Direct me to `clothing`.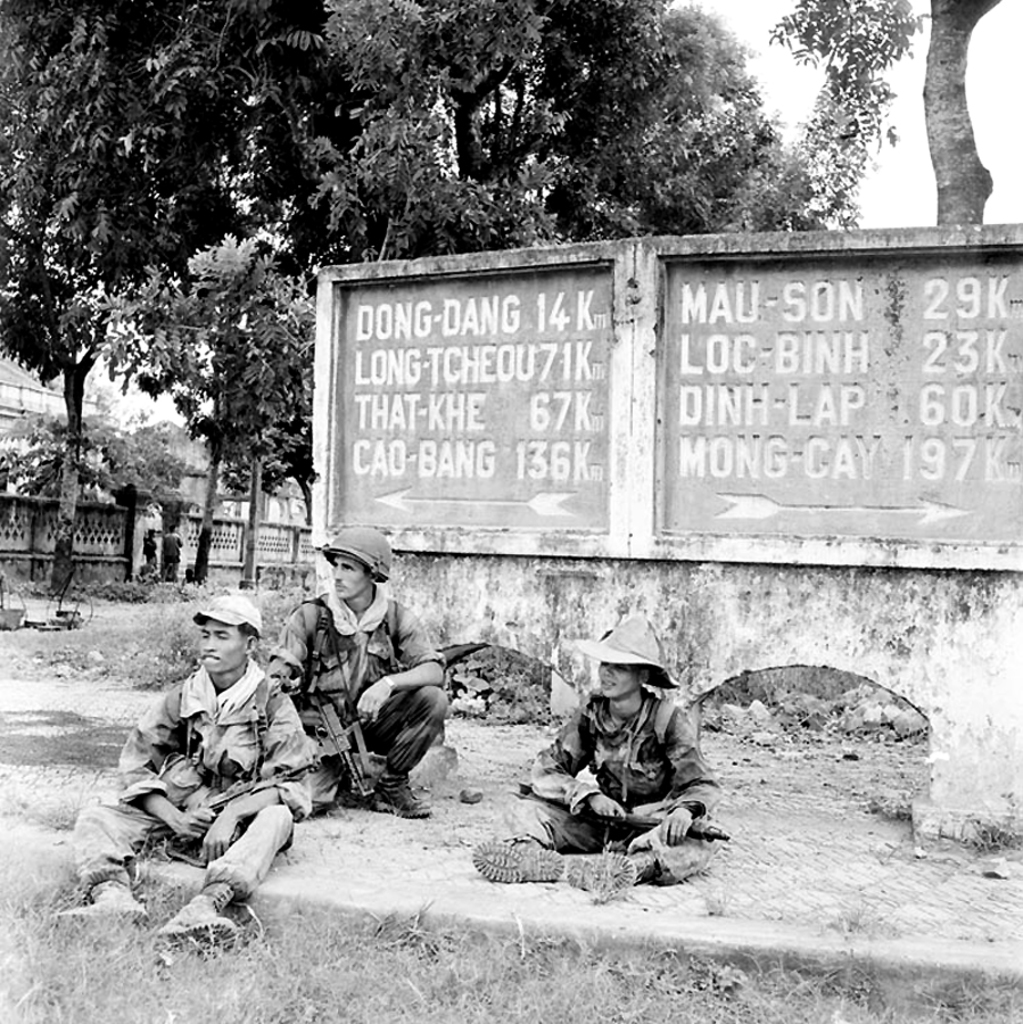
Direction: pyautogui.locateOnScreen(173, 584, 277, 634).
